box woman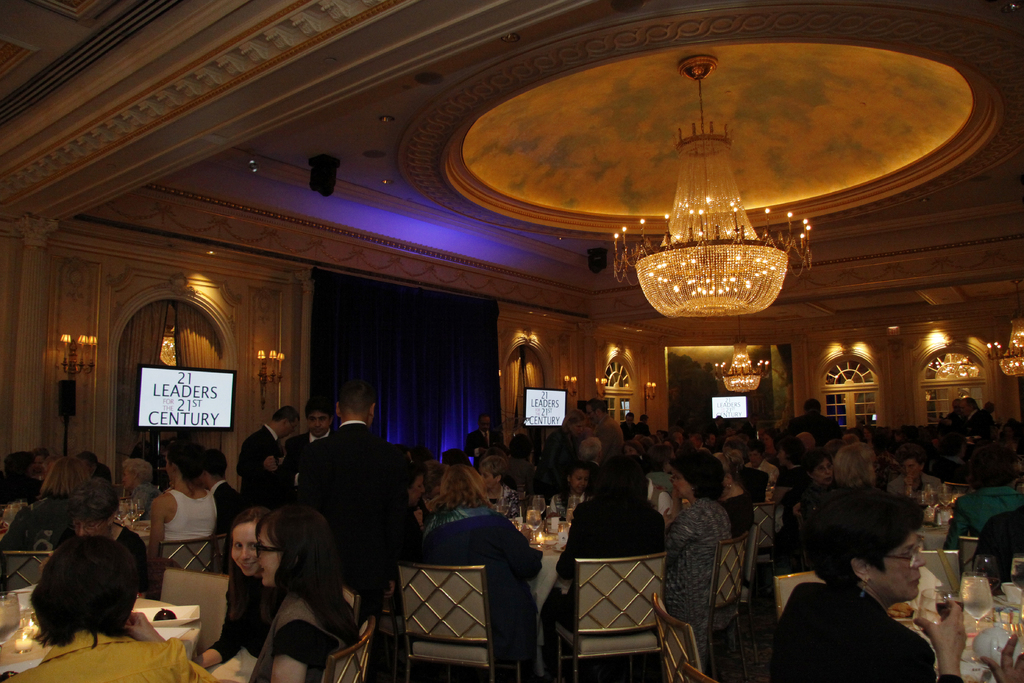
x1=547 y1=457 x2=655 y2=682
